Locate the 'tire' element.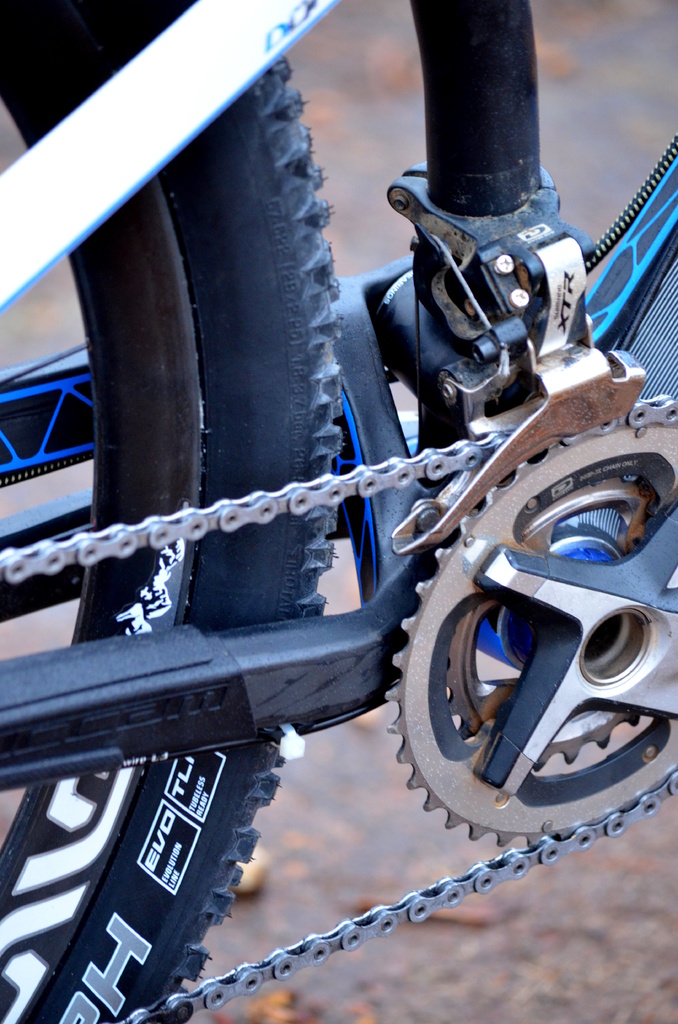
Element bbox: pyautogui.locateOnScreen(0, 0, 342, 1023).
